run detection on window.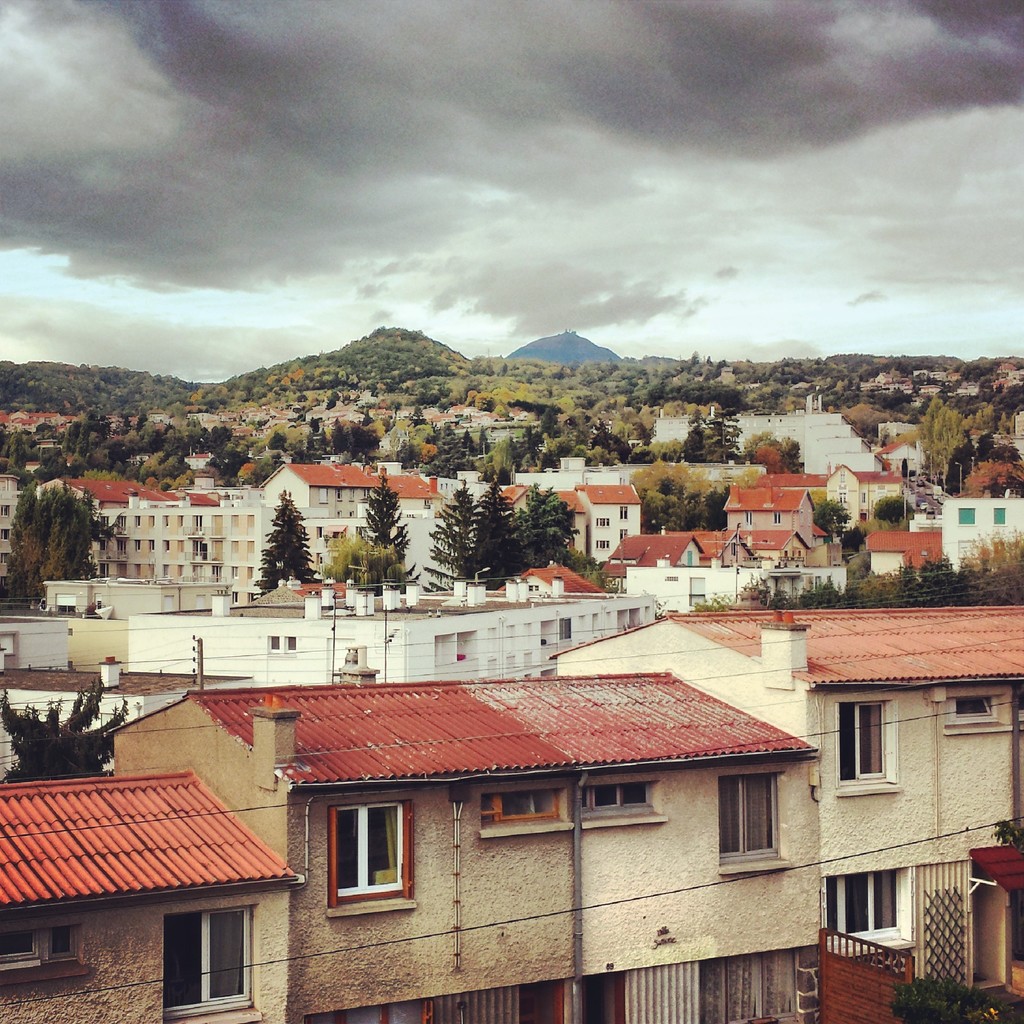
Result: <bbox>938, 682, 1013, 732</bbox>.
